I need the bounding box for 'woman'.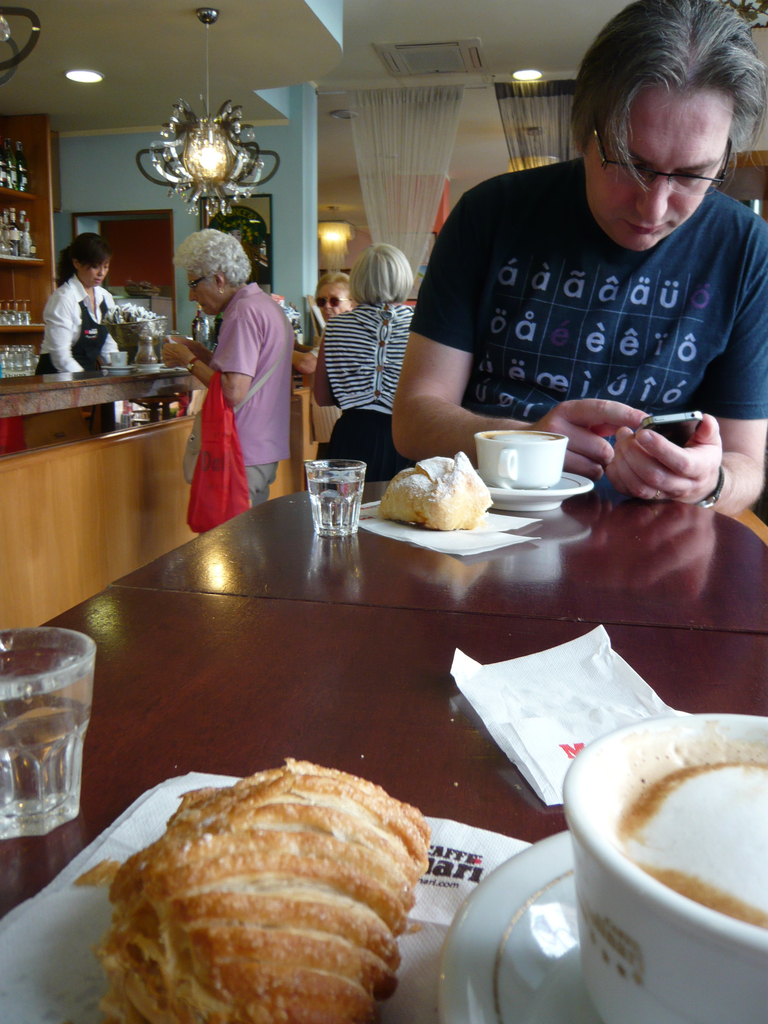
Here it is: crop(30, 230, 124, 383).
